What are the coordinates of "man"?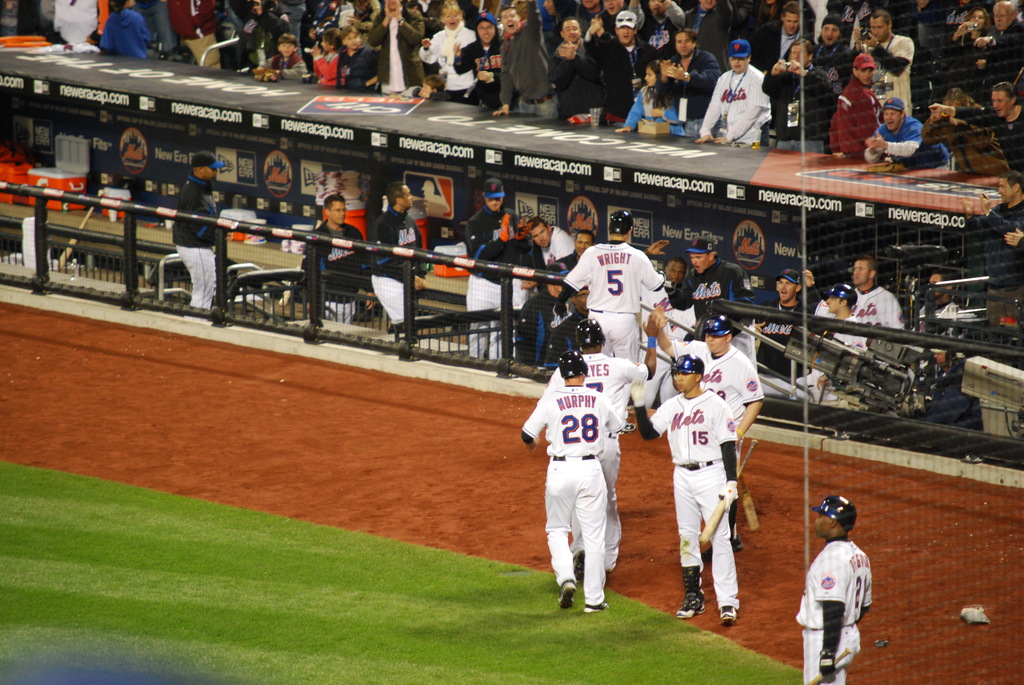
detection(369, 182, 428, 327).
